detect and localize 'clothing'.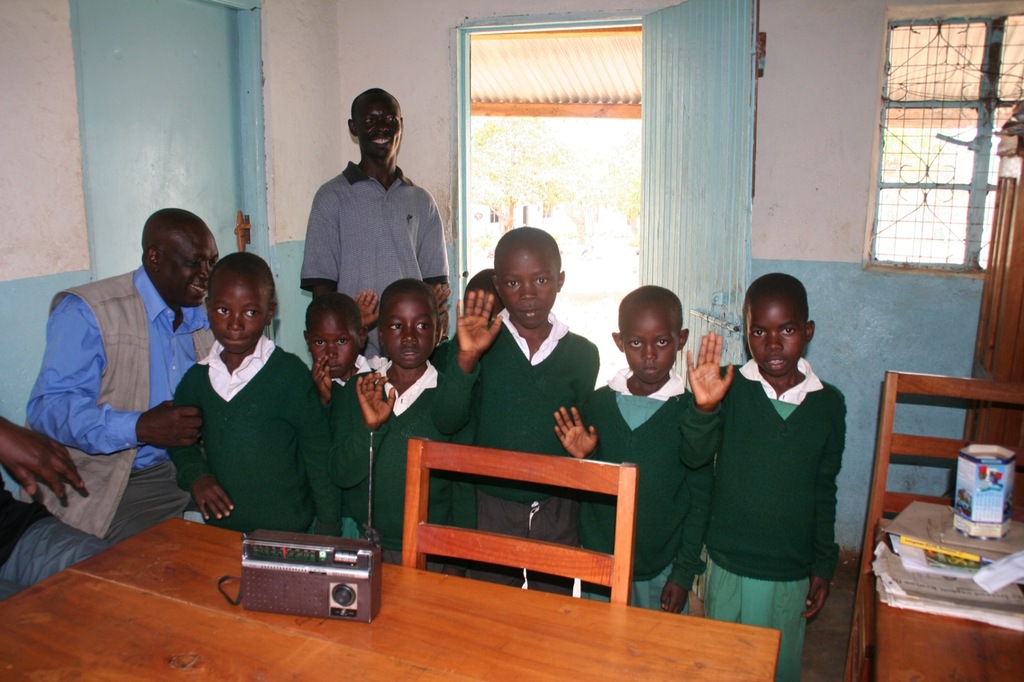
Localized at [left=7, top=163, right=839, bottom=677].
